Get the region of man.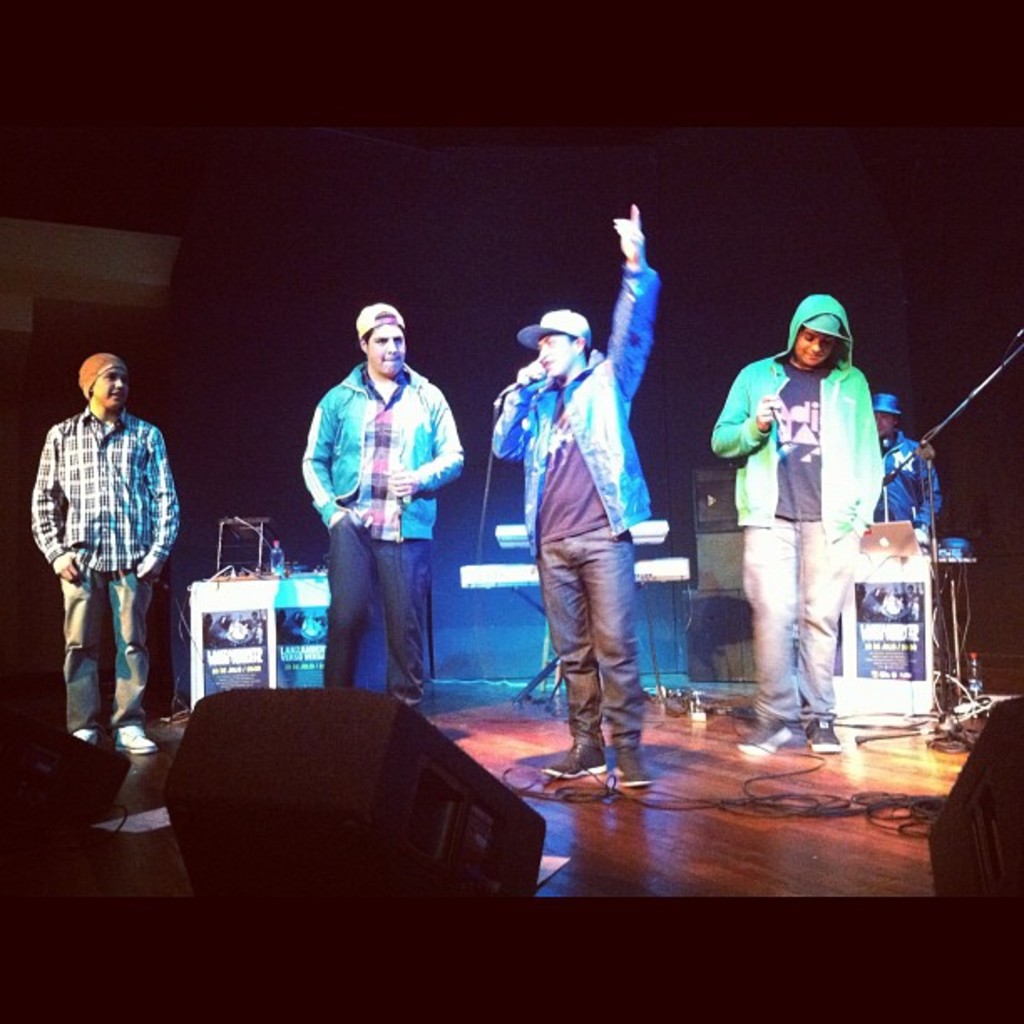
BBox(708, 294, 890, 758).
